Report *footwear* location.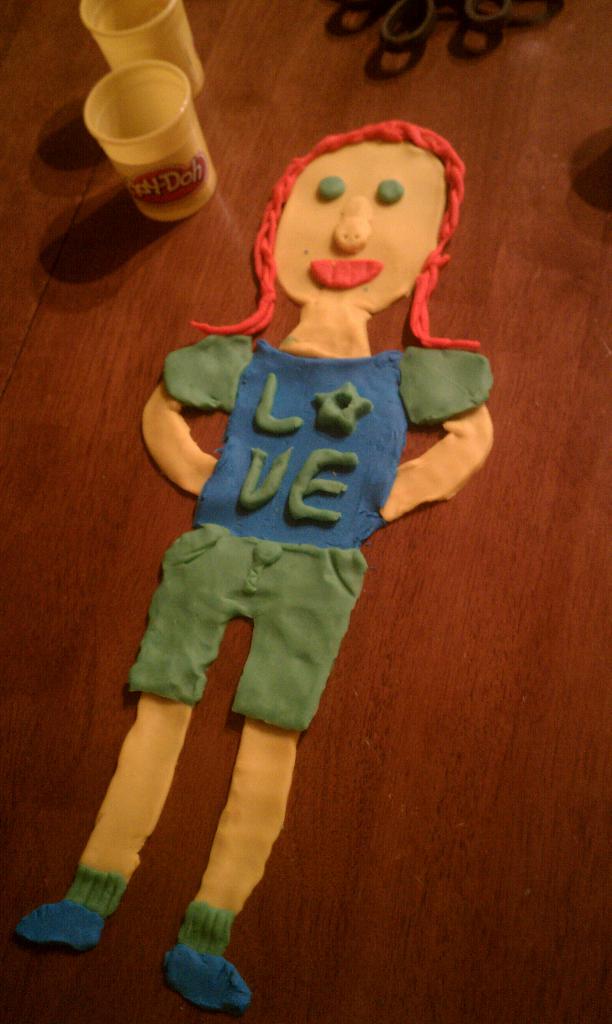
Report: crop(161, 943, 252, 1008).
